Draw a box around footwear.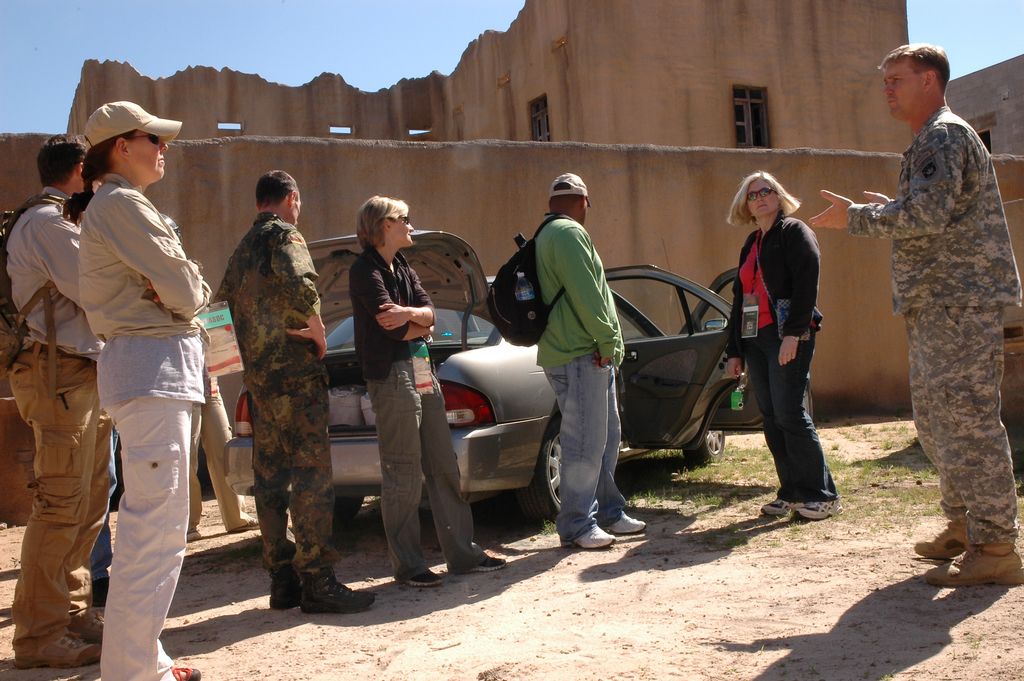
267 568 298 612.
